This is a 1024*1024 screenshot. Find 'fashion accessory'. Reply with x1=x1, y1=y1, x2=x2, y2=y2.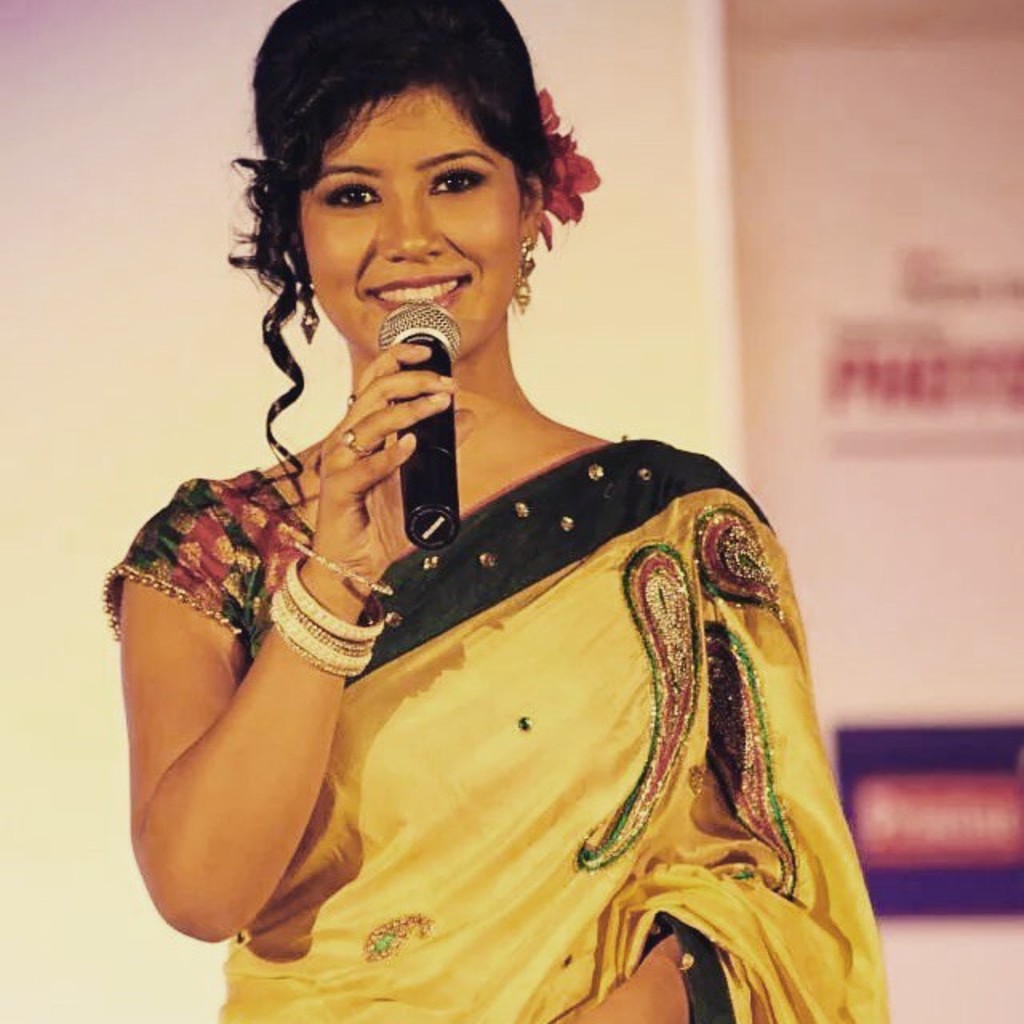
x1=510, y1=232, x2=536, y2=315.
